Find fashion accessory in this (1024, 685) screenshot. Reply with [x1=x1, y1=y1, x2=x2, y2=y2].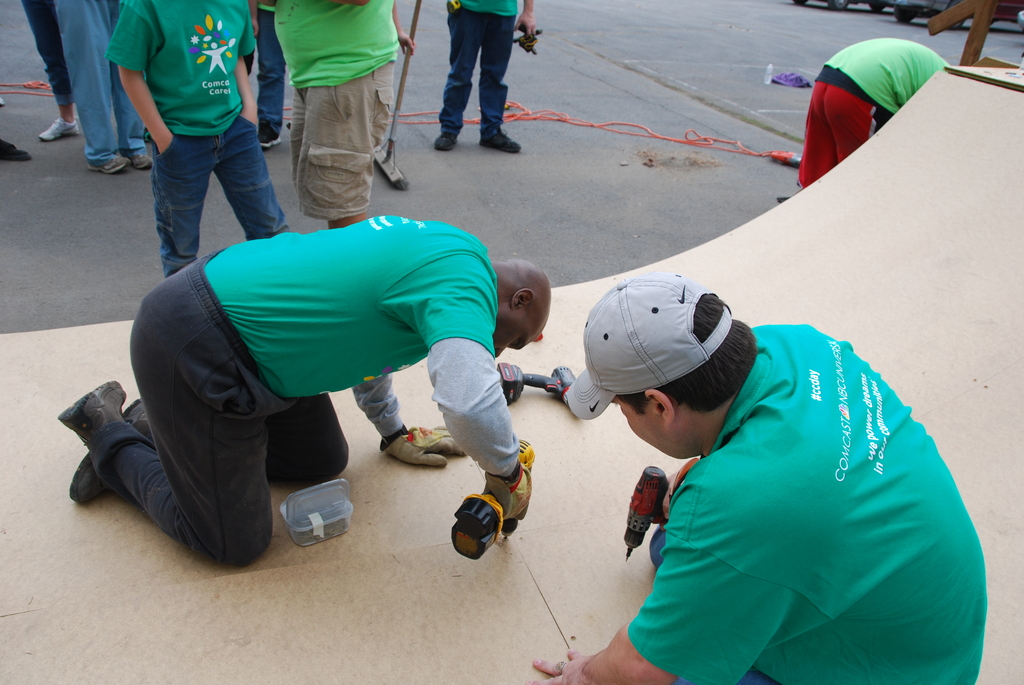
[x1=58, y1=378, x2=156, y2=491].
